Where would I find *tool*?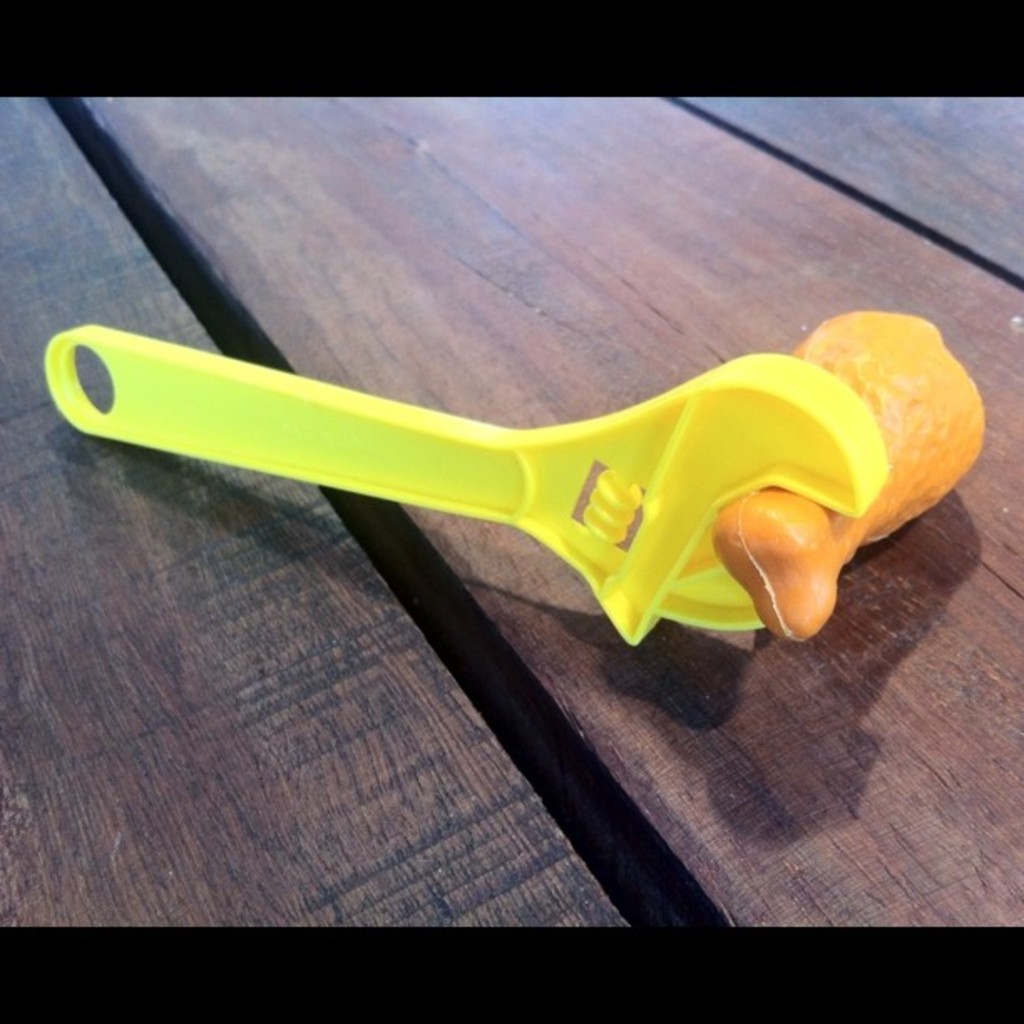
At box=[3, 276, 996, 686].
